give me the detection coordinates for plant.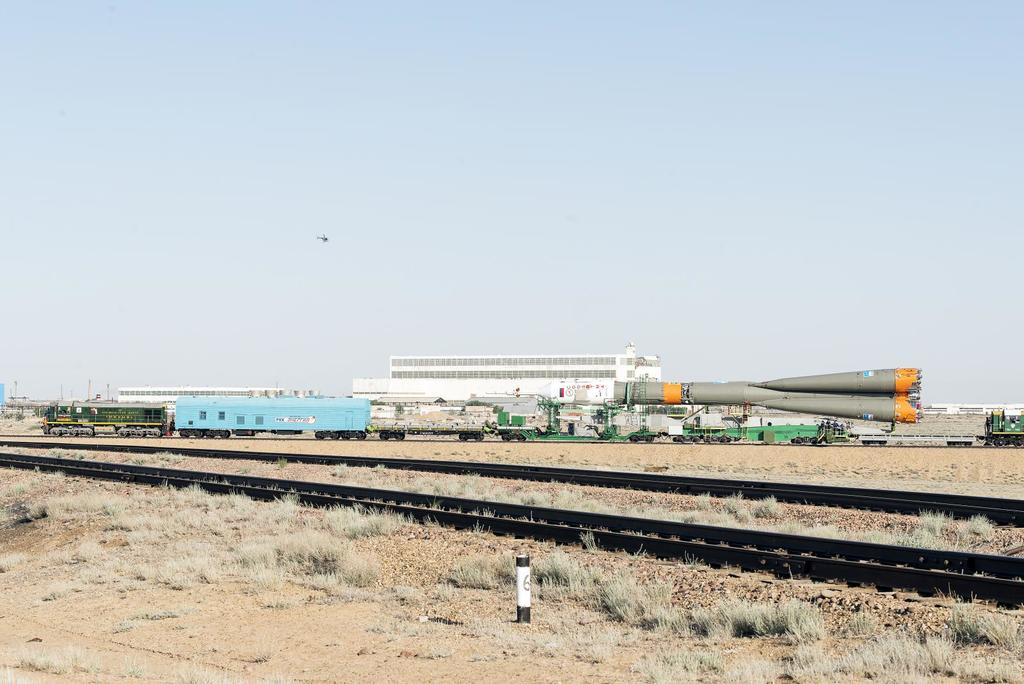
150 443 189 462.
